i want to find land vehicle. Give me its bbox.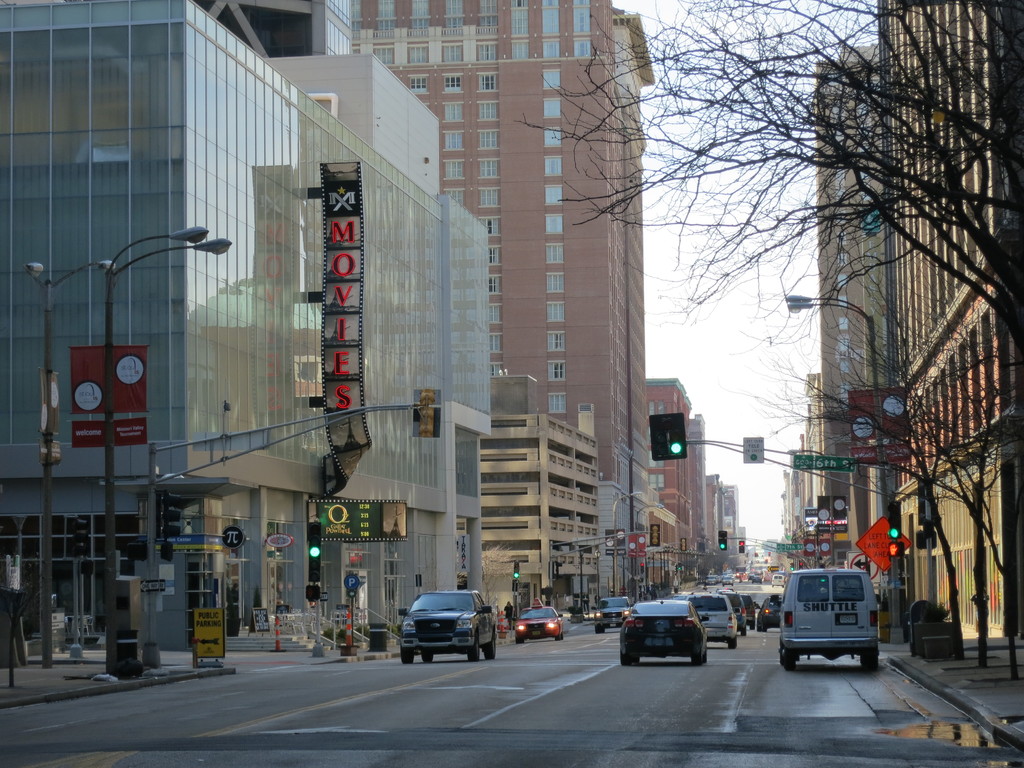
Rect(728, 591, 744, 630).
